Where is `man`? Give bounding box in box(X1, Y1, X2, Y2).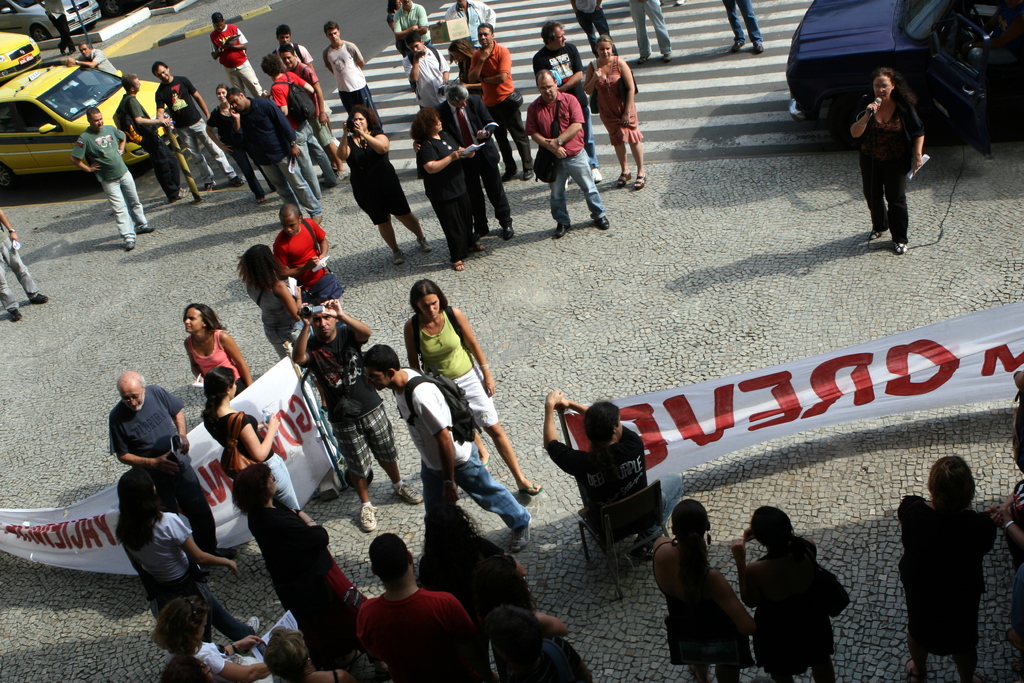
box(156, 60, 249, 194).
